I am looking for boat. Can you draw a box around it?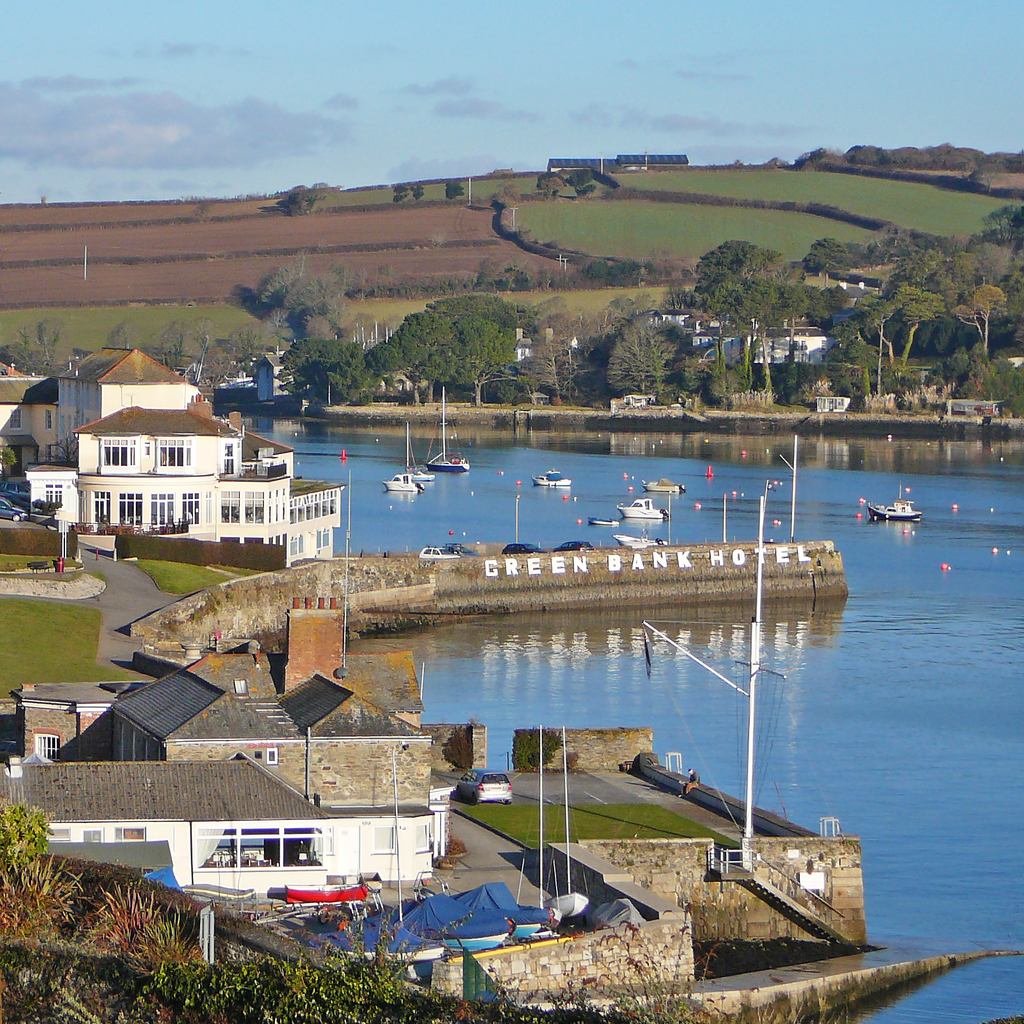
Sure, the bounding box is crop(533, 468, 577, 489).
